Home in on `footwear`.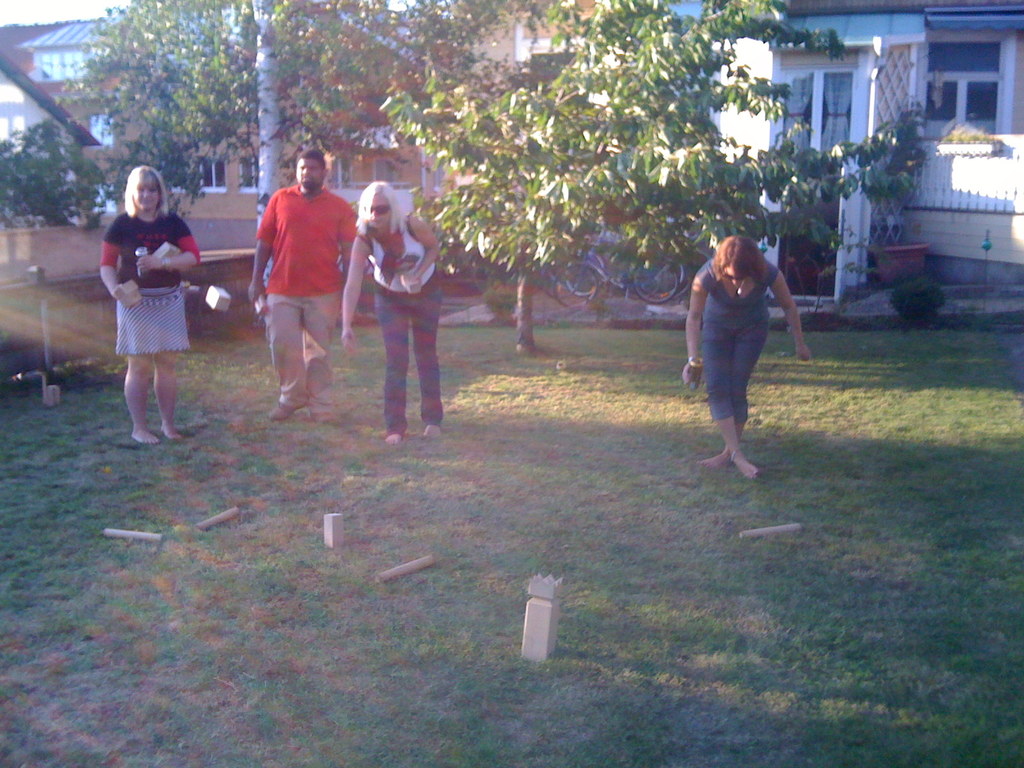
Homed in at (270,399,298,421).
